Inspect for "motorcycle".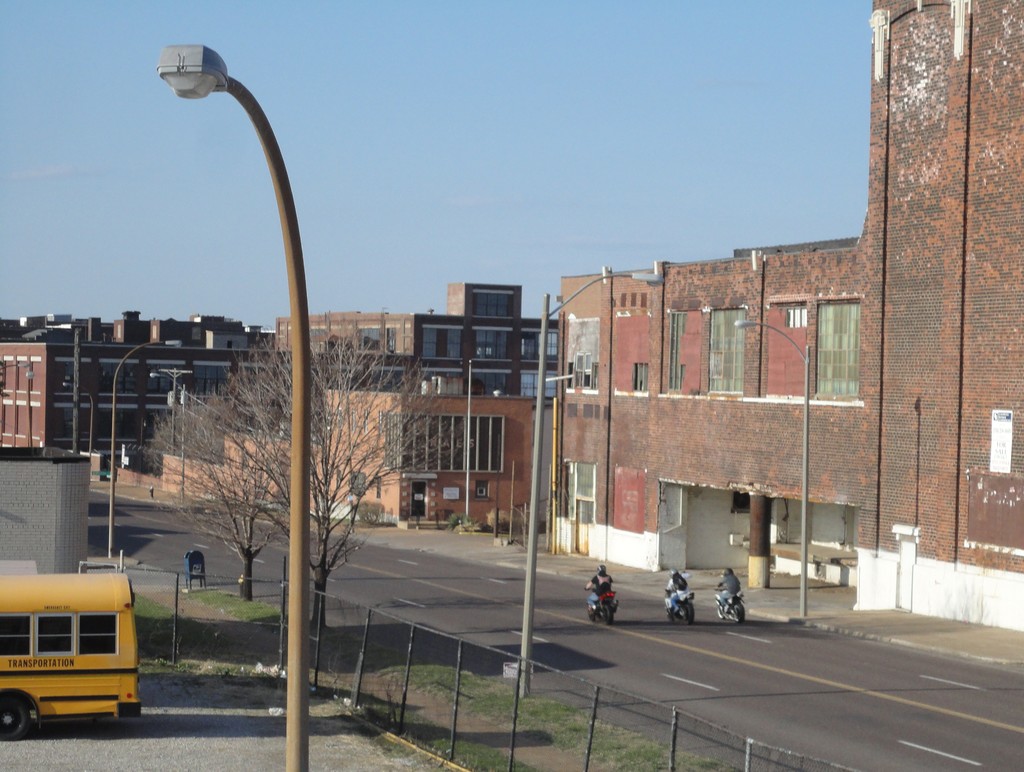
Inspection: bbox=[583, 580, 615, 626].
